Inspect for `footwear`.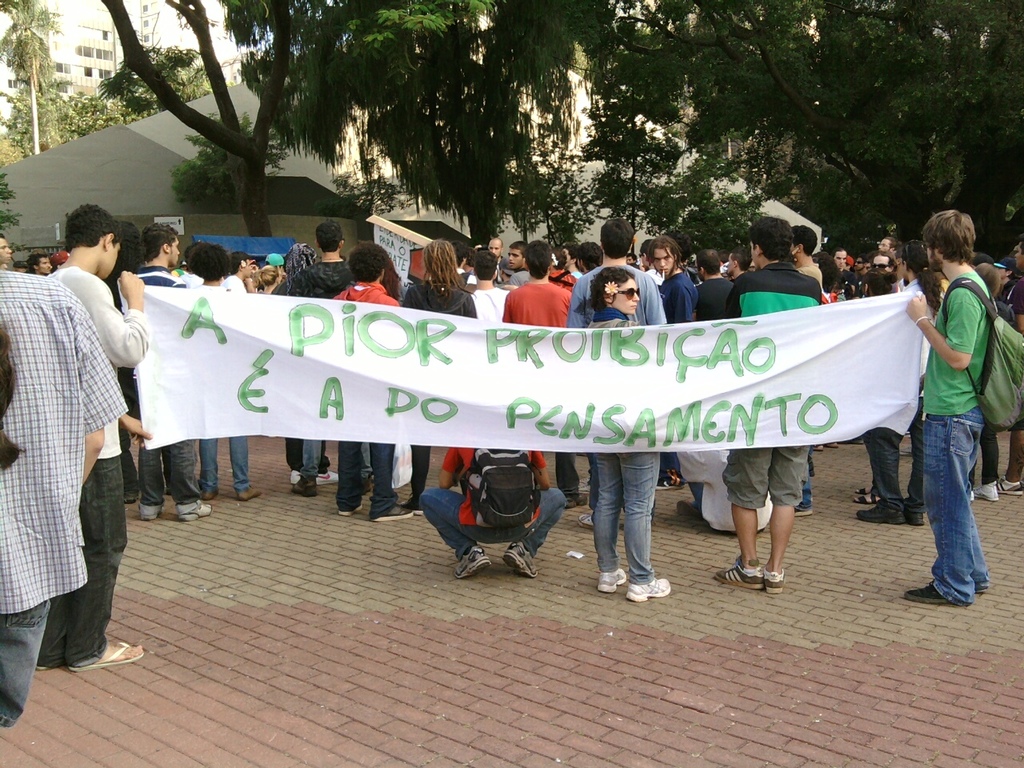
Inspection: left=204, top=489, right=220, bottom=498.
